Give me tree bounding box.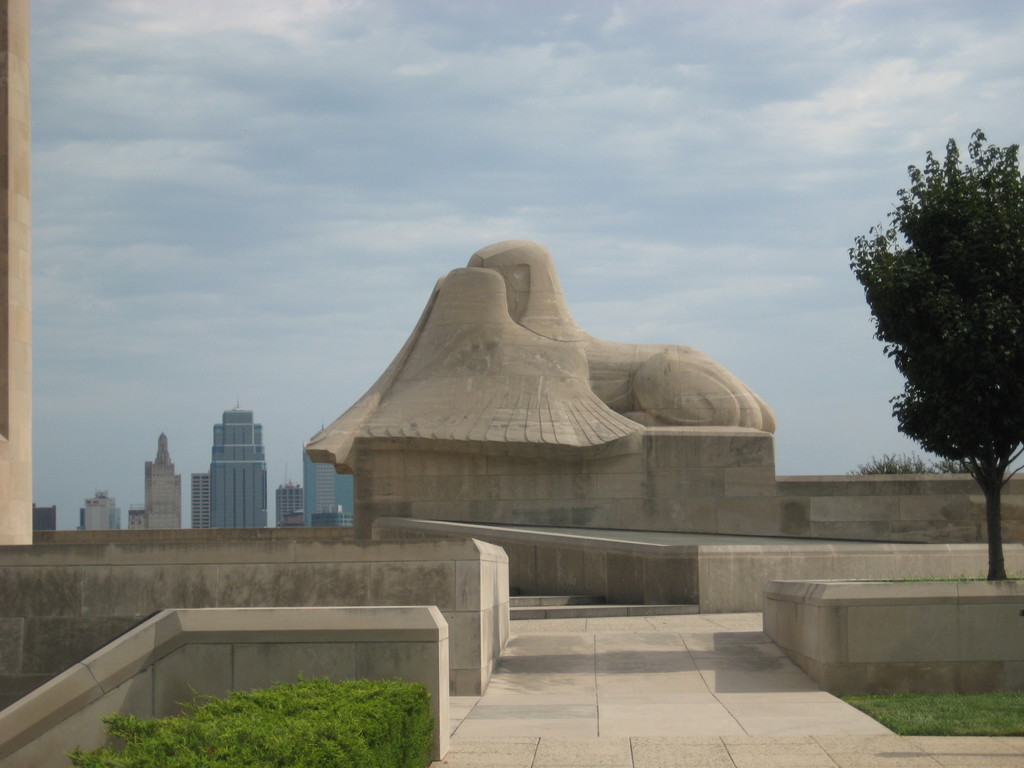
x1=851, y1=110, x2=1021, y2=559.
